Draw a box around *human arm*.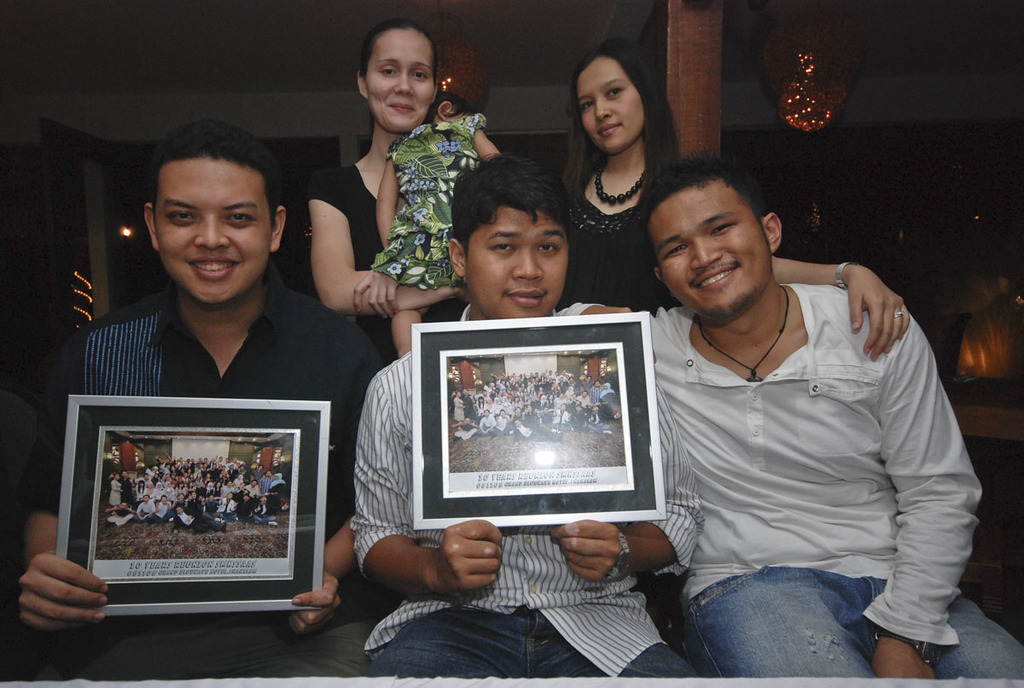
Rect(344, 265, 403, 317).
